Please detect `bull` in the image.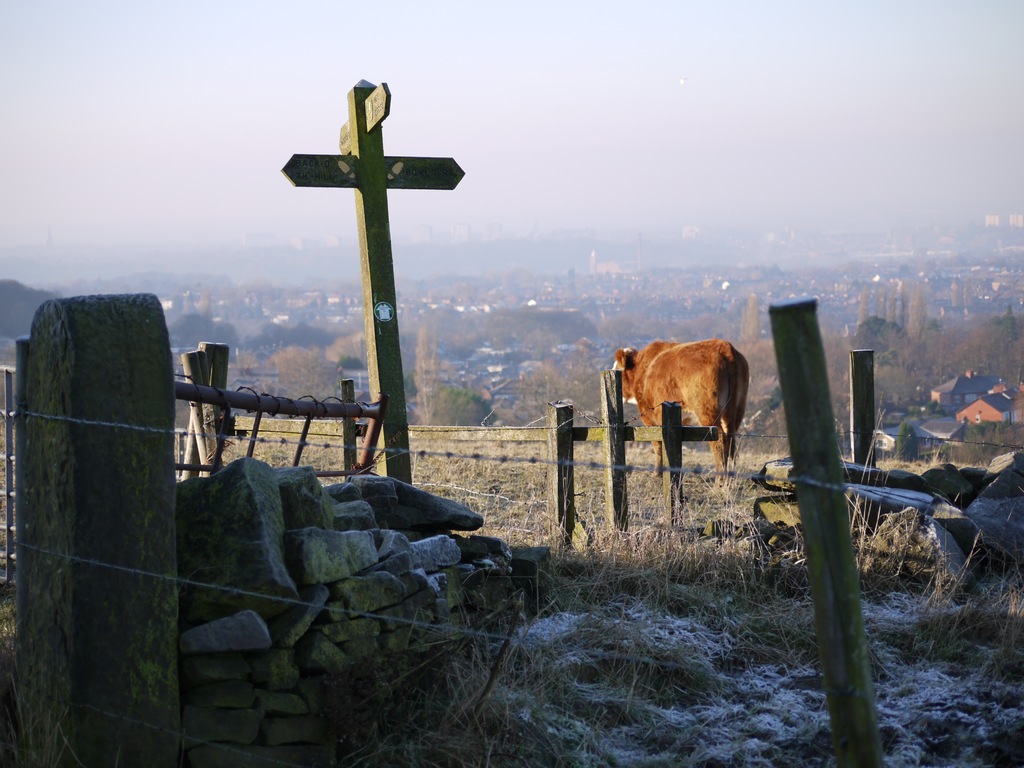
605 339 751 516.
